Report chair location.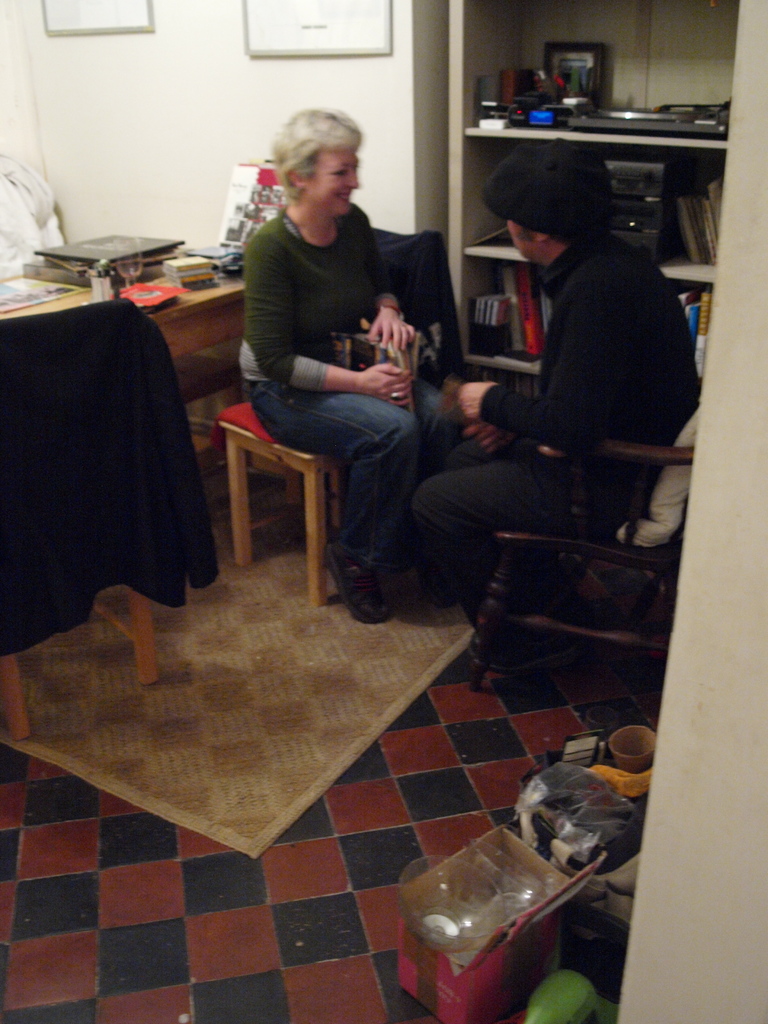
Report: crop(205, 356, 396, 586).
